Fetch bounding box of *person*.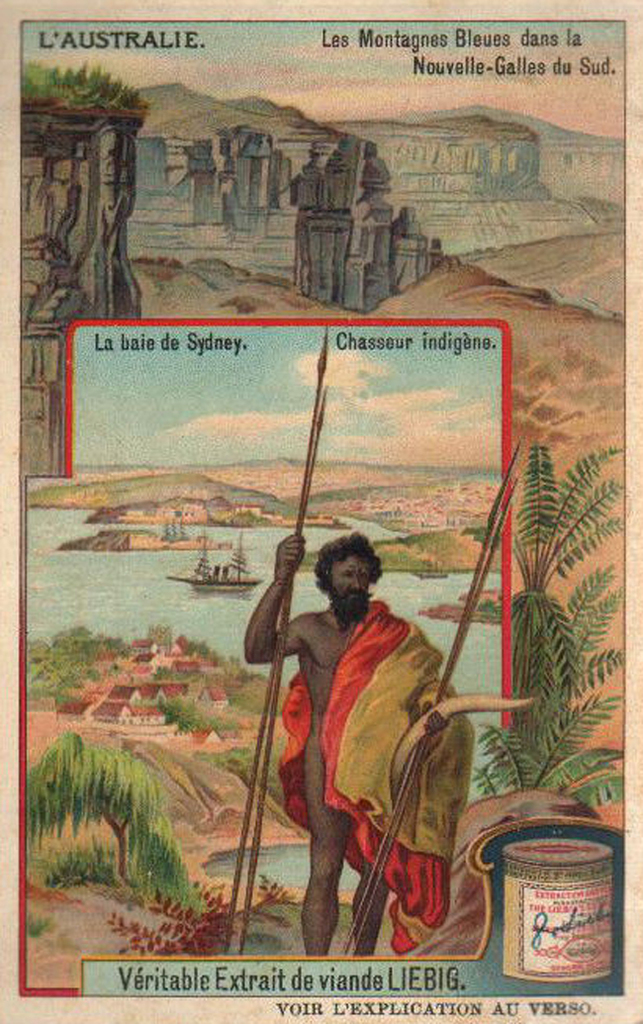
Bbox: 227 519 480 967.
